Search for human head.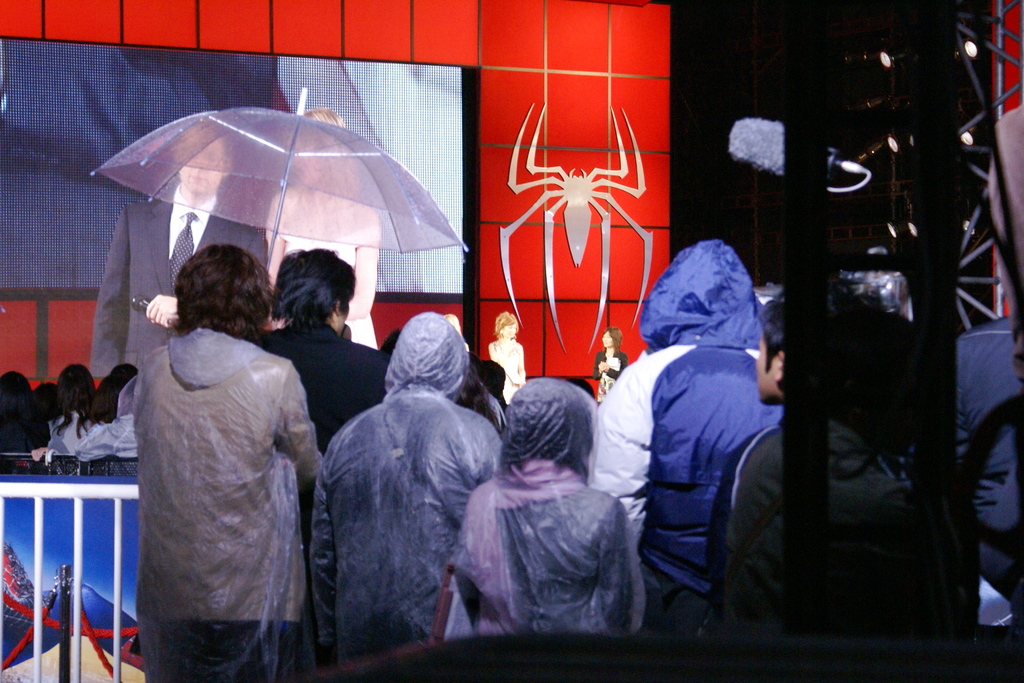
Found at left=504, top=378, right=596, bottom=459.
